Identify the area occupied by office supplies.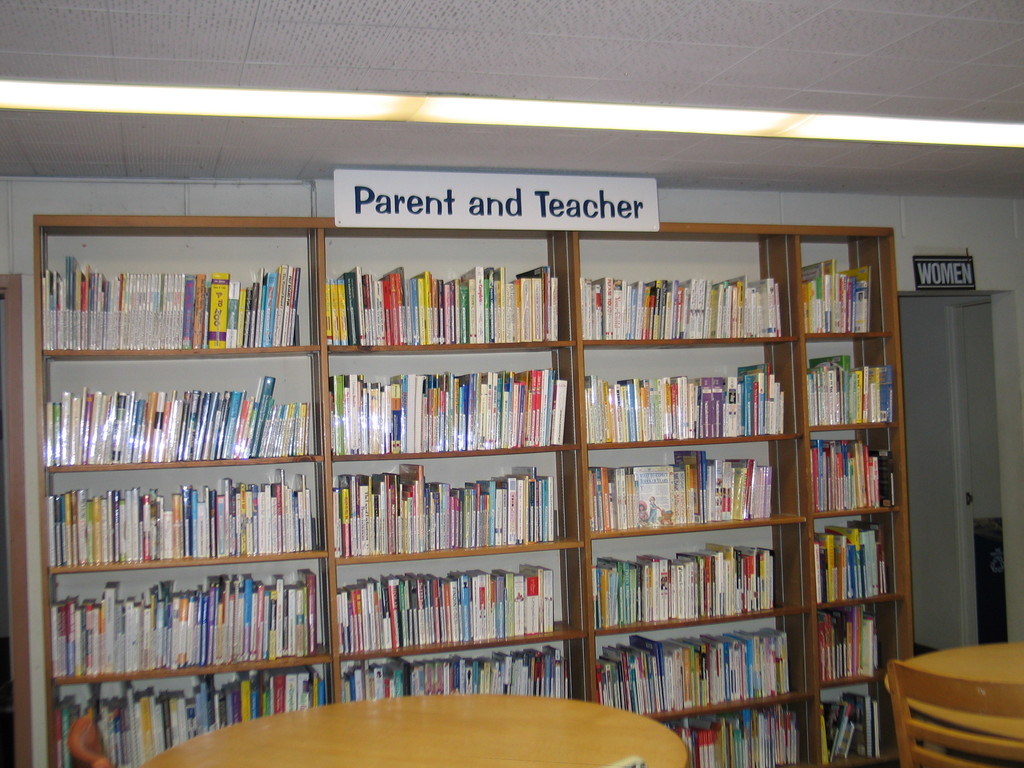
Area: [44, 569, 318, 676].
